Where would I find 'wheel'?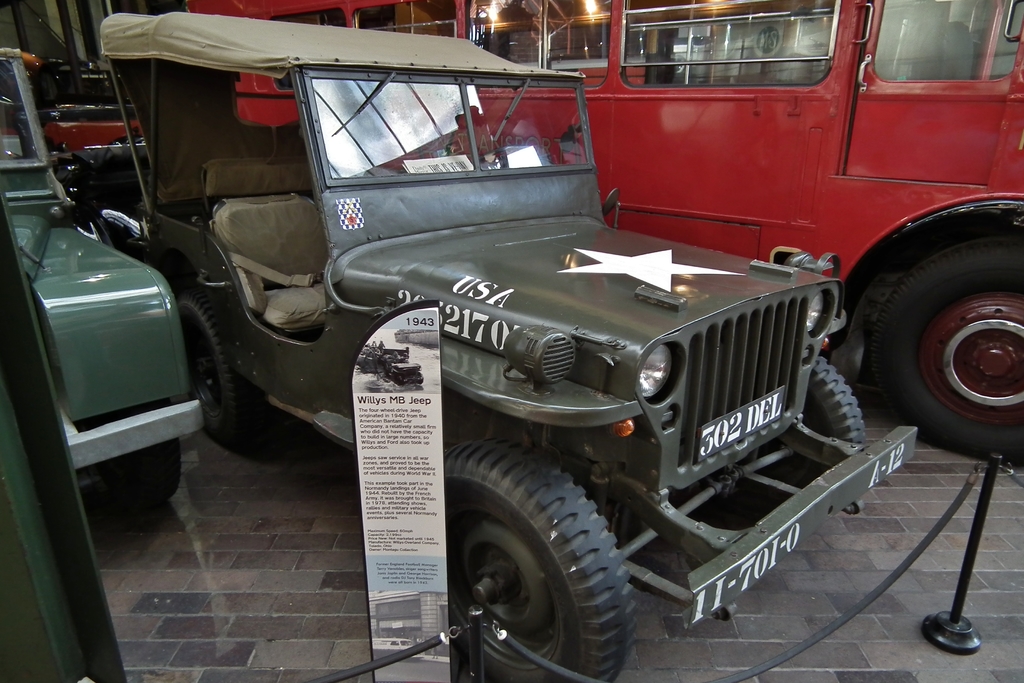
At 771:356:872:505.
